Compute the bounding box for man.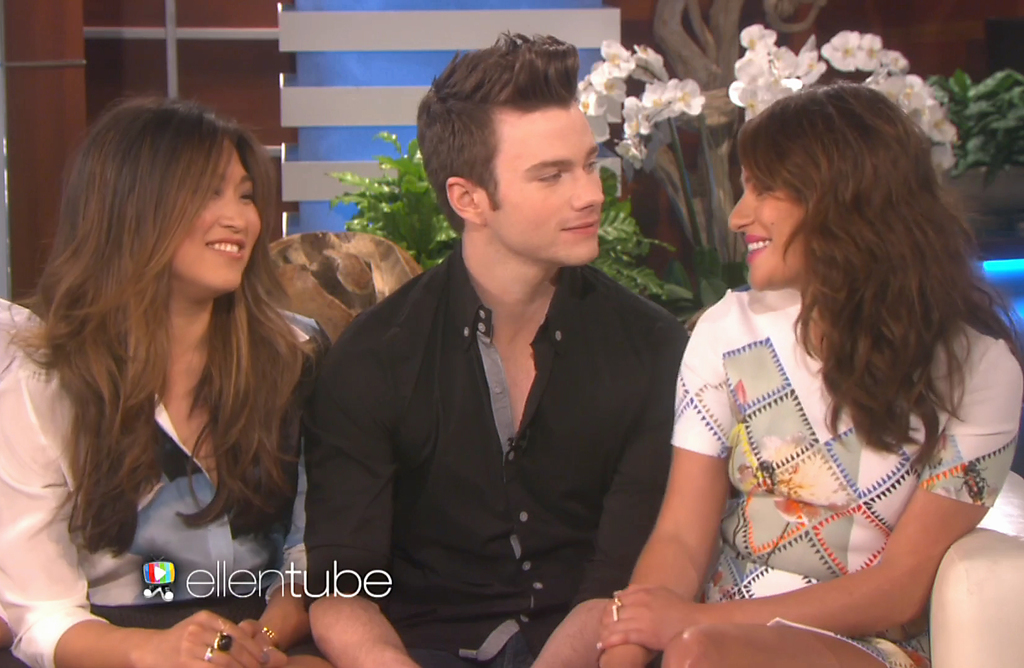
309/24/684/667.
